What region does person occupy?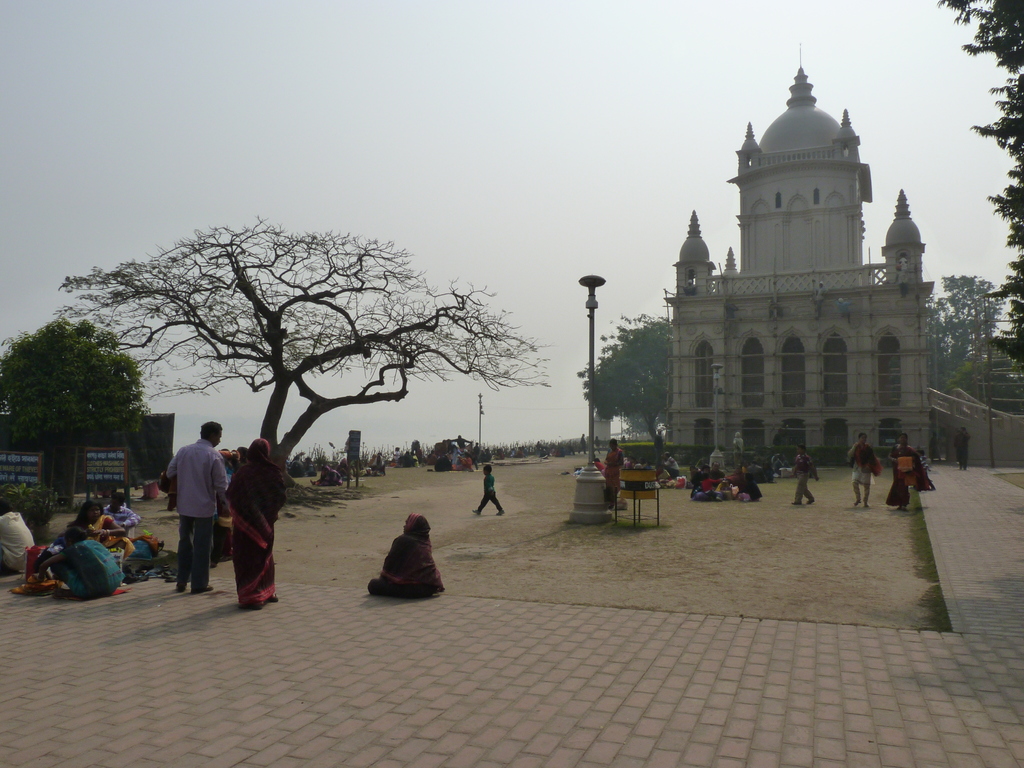
{"left": 788, "top": 444, "right": 817, "bottom": 504}.
